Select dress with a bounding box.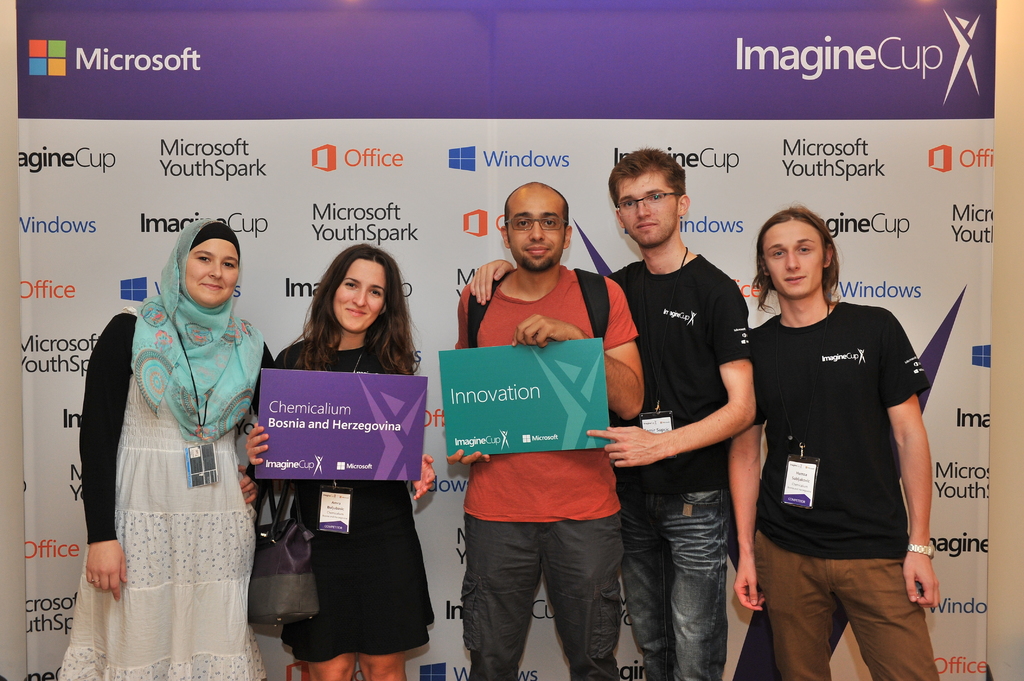
{"x1": 248, "y1": 334, "x2": 438, "y2": 666}.
